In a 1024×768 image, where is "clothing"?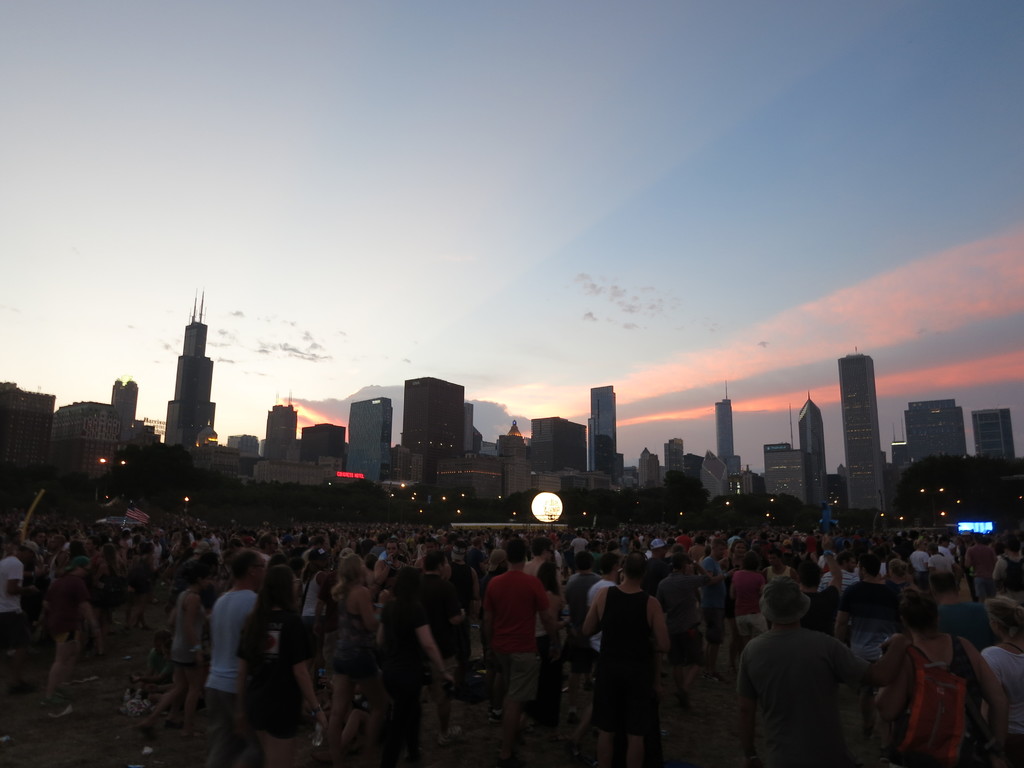
{"x1": 737, "y1": 625, "x2": 854, "y2": 767}.
